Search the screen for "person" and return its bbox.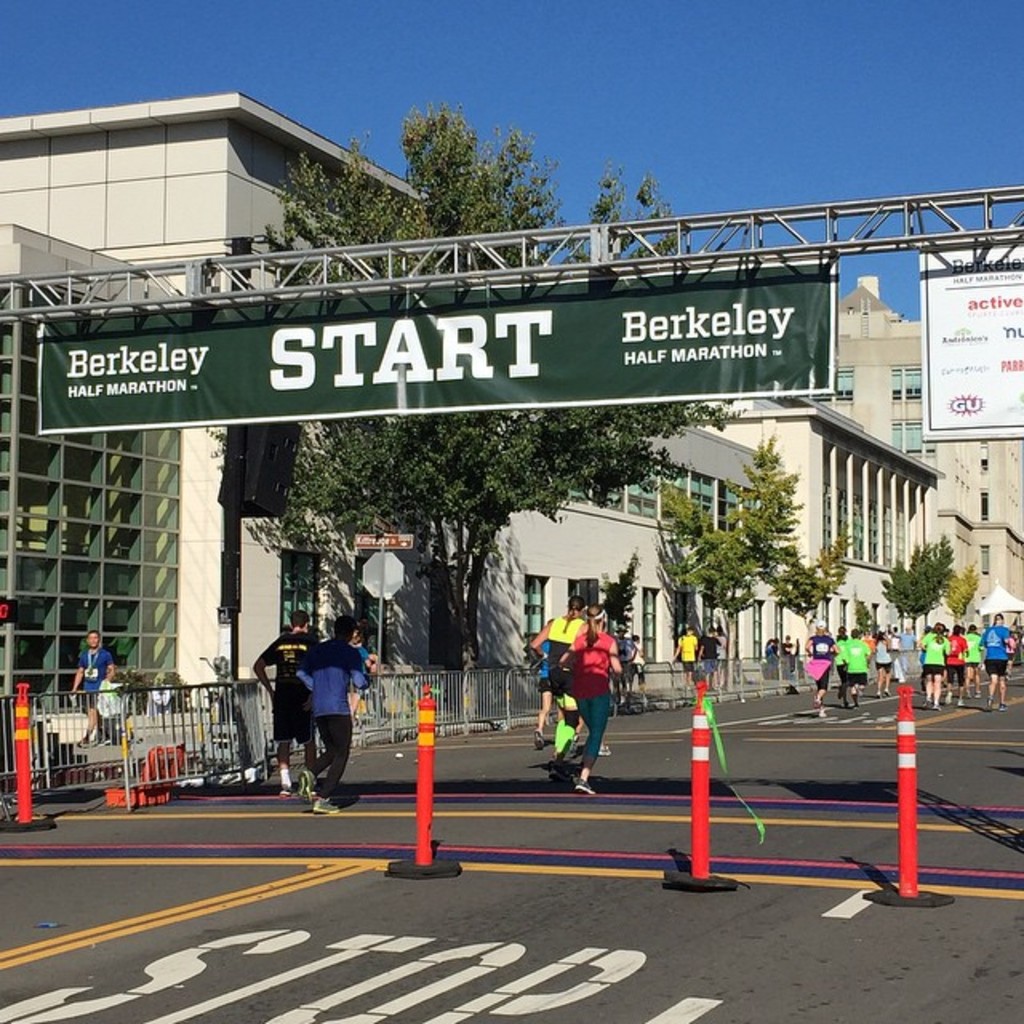
Found: detection(666, 622, 696, 698).
